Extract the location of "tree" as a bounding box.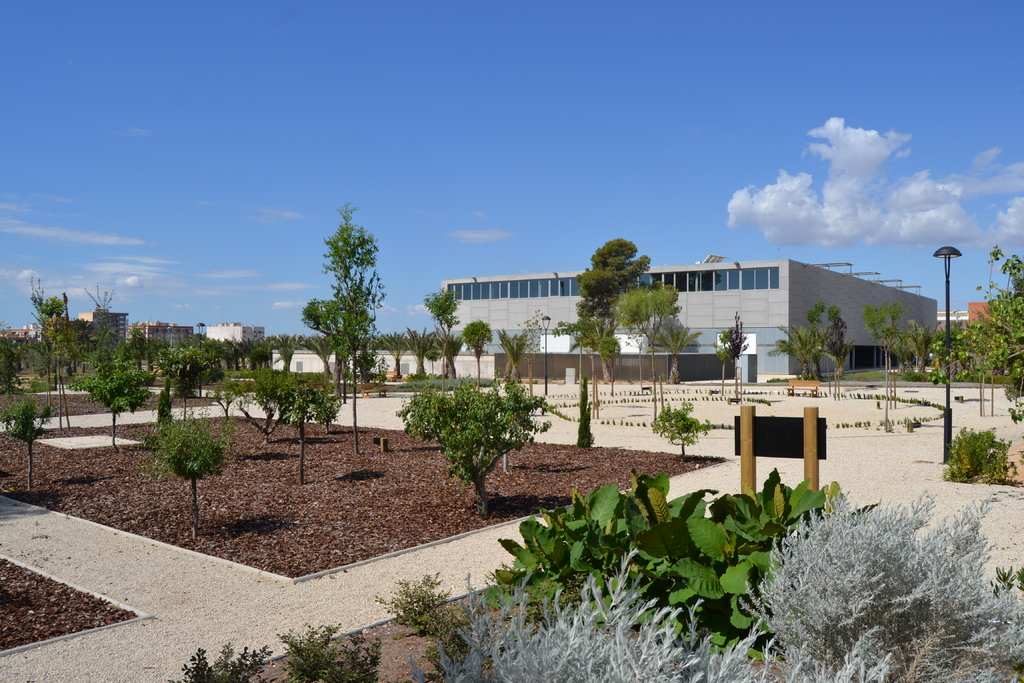
locate(575, 238, 652, 379).
